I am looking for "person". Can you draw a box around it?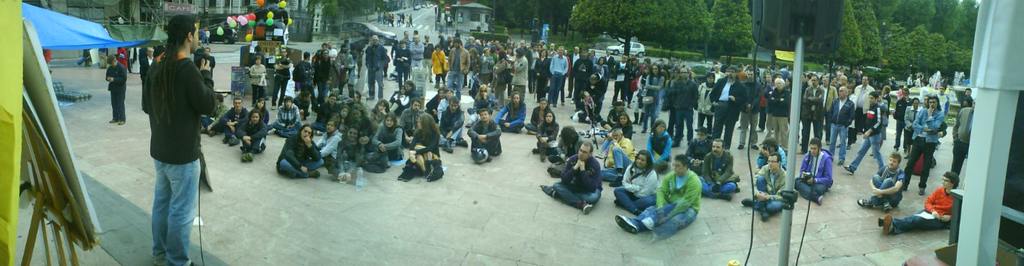
Sure, the bounding box is detection(127, 9, 211, 265).
